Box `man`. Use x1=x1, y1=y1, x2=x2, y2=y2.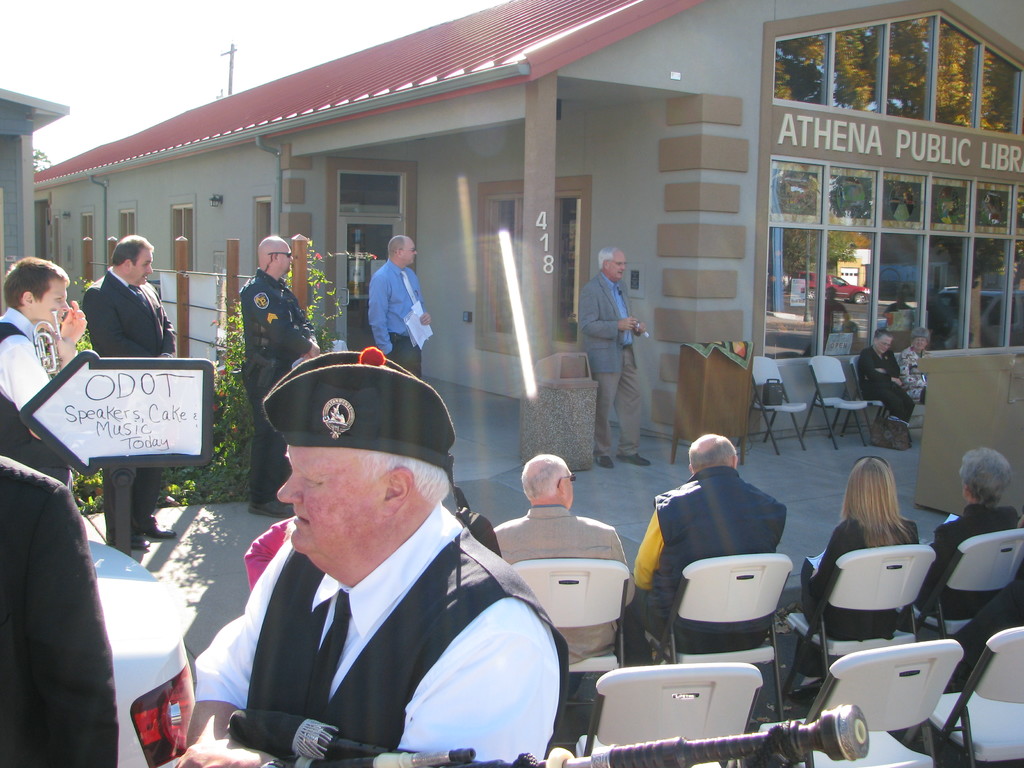
x1=630, y1=435, x2=788, y2=668.
